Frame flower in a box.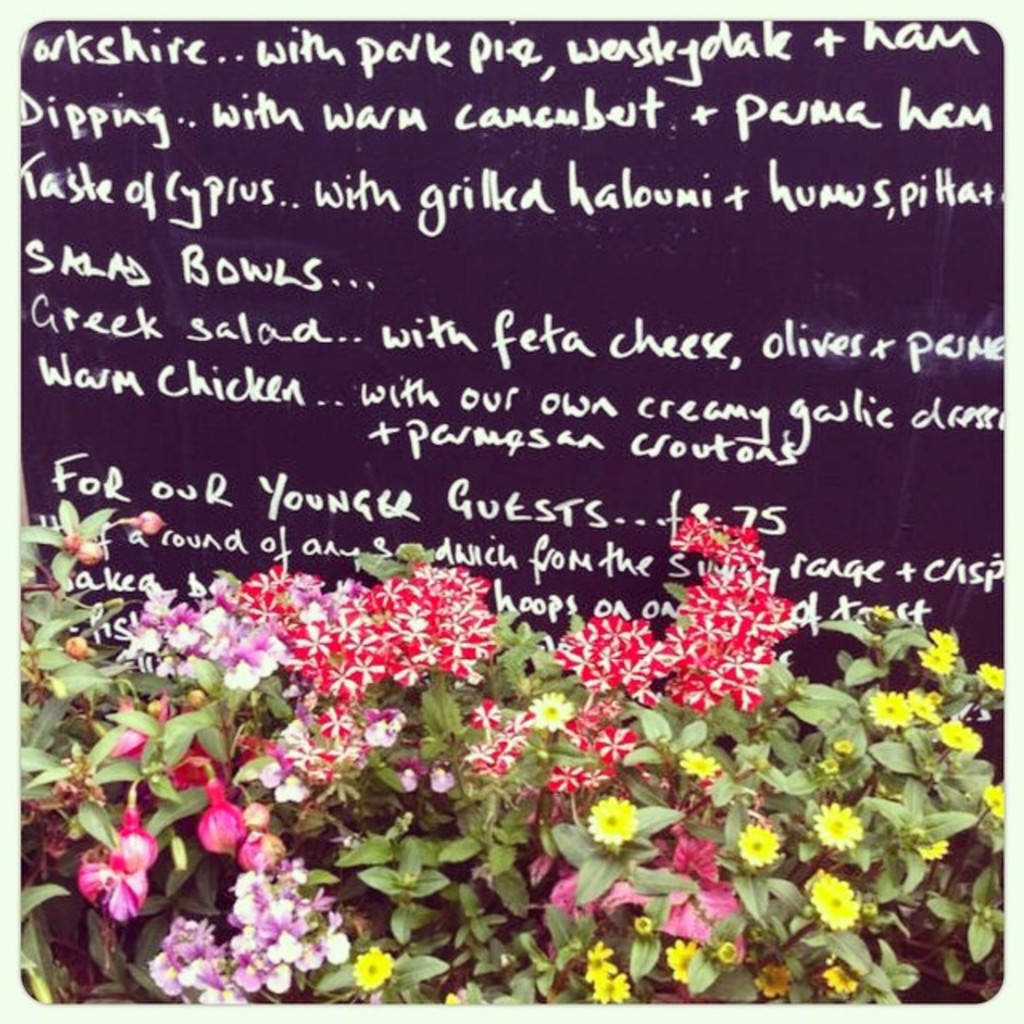
{"x1": 810, "y1": 798, "x2": 866, "y2": 850}.
